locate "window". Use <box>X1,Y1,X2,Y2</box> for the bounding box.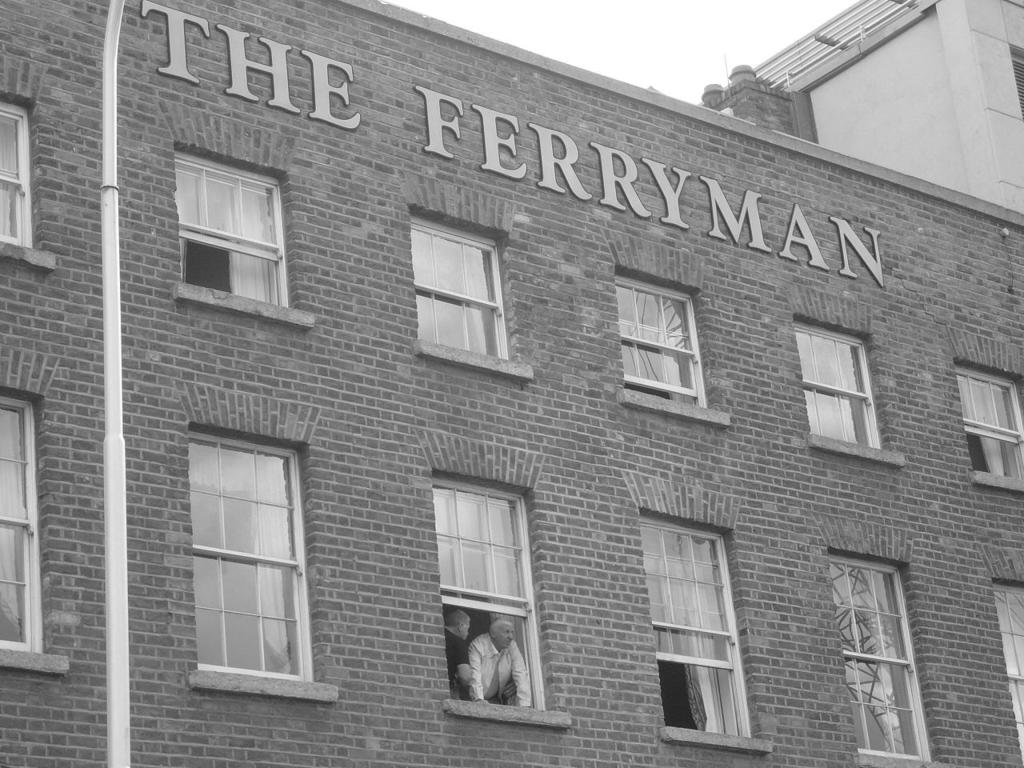
<box>430,467,571,730</box>.
